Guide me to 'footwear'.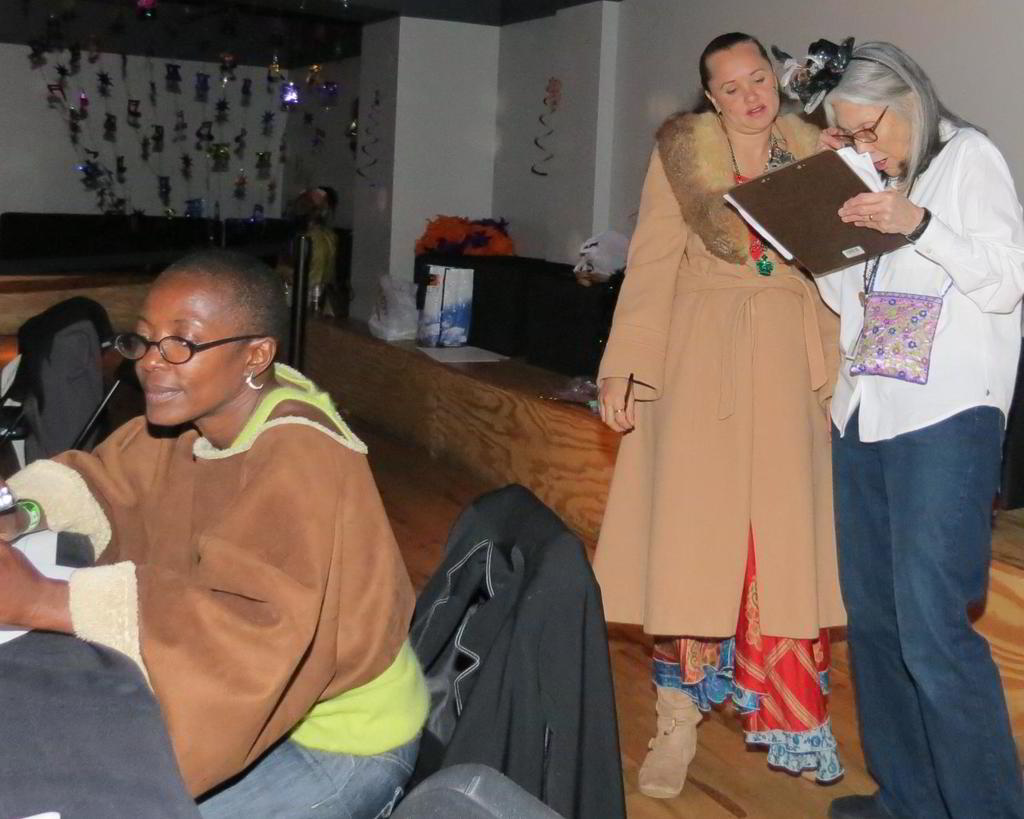
Guidance: BBox(826, 787, 915, 815).
